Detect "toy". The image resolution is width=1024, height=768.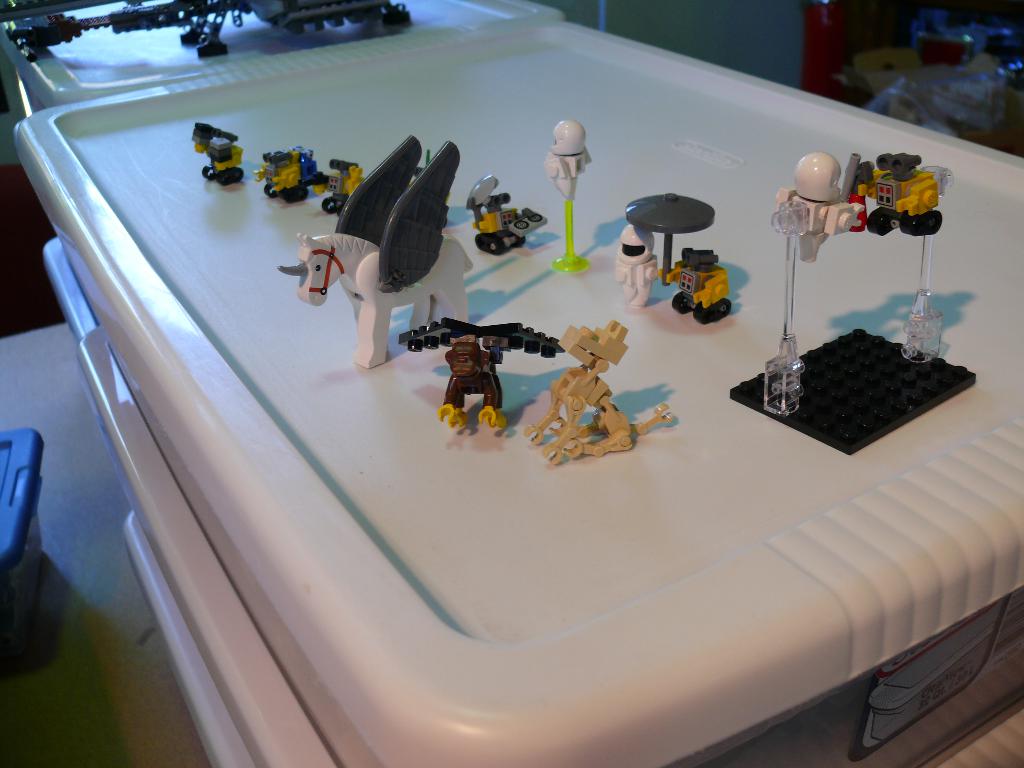
left=776, top=153, right=855, bottom=264.
